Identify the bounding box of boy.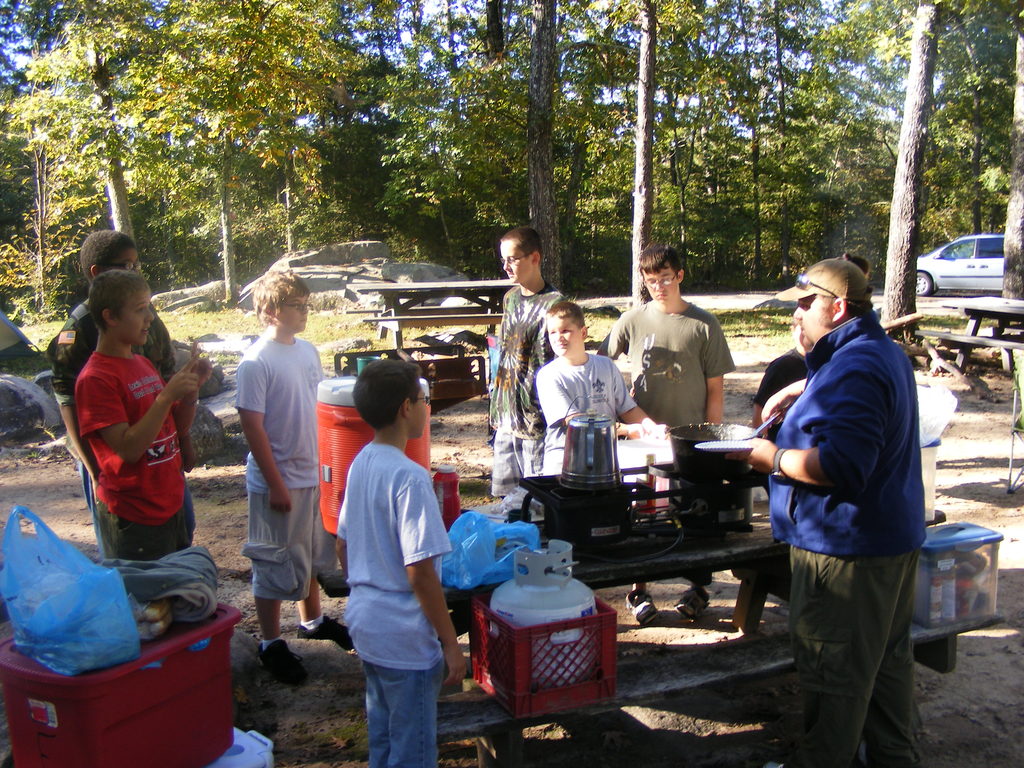
(x1=230, y1=266, x2=326, y2=682).
